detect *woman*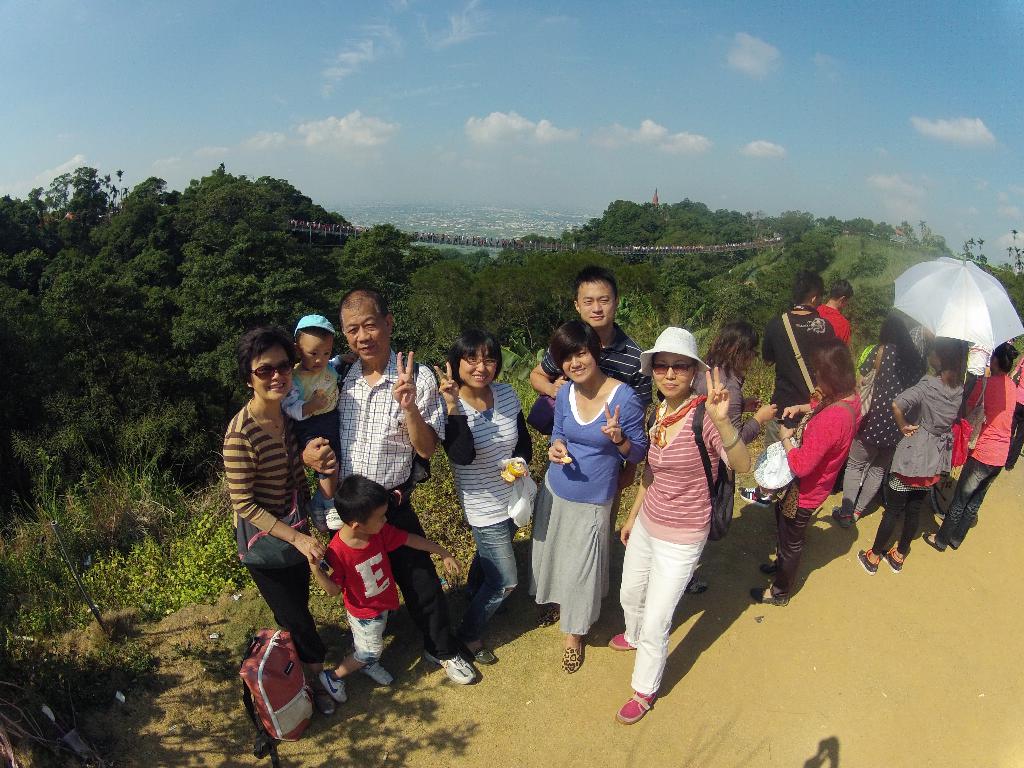
detection(221, 326, 330, 717)
